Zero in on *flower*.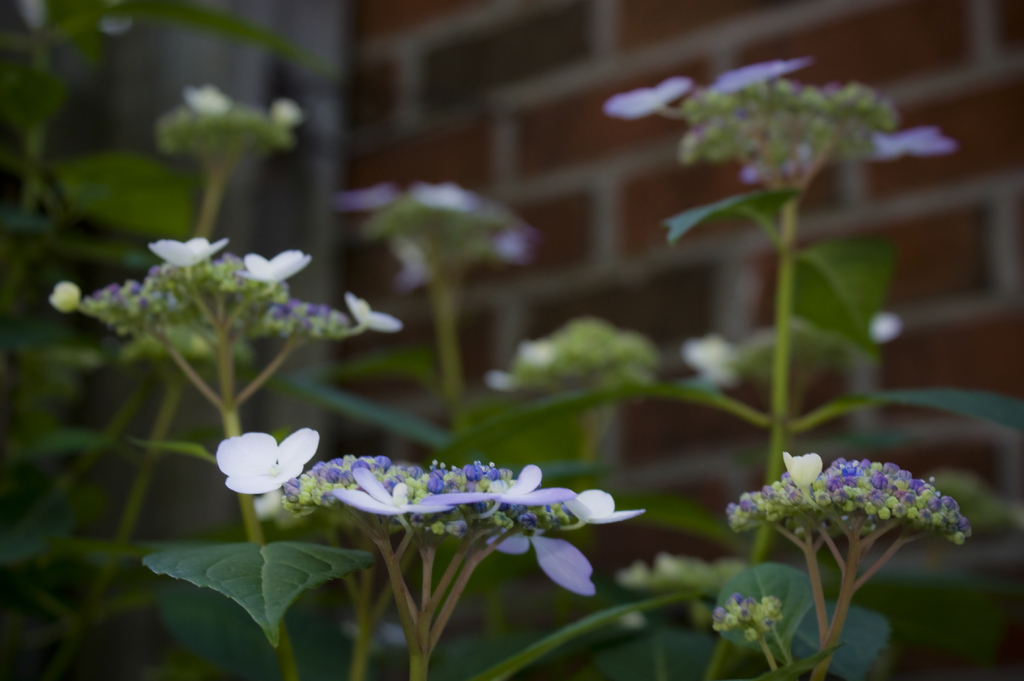
Zeroed in: 485 524 594 593.
